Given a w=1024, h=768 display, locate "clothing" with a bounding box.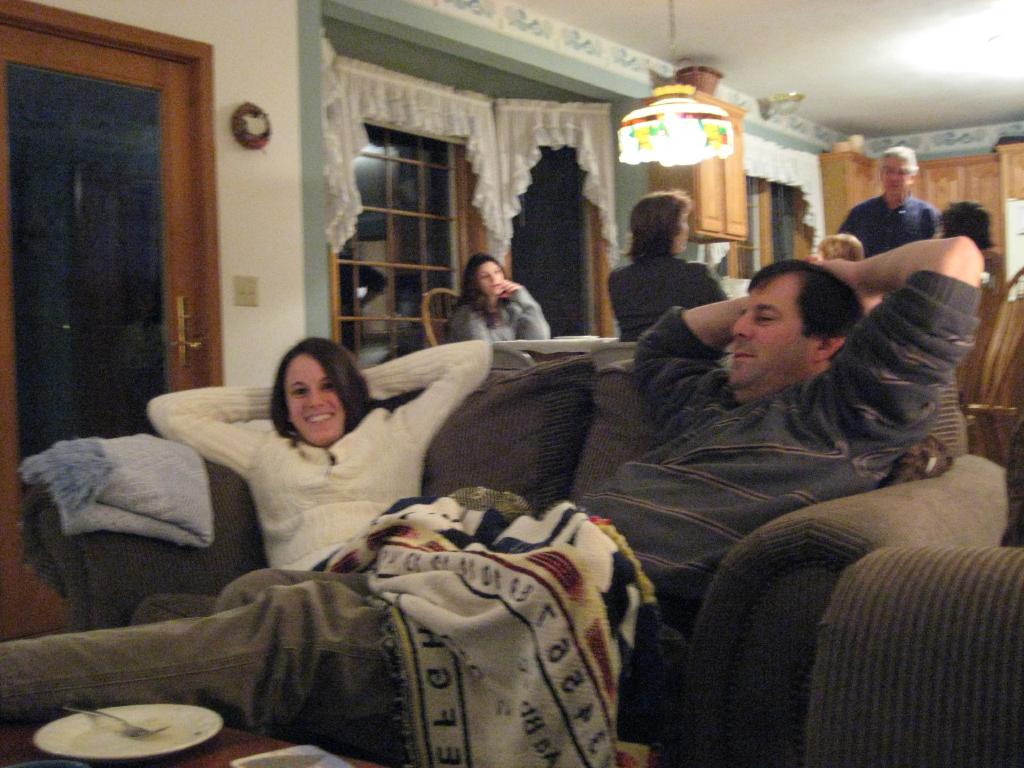
Located: pyautogui.locateOnScreen(611, 259, 728, 334).
